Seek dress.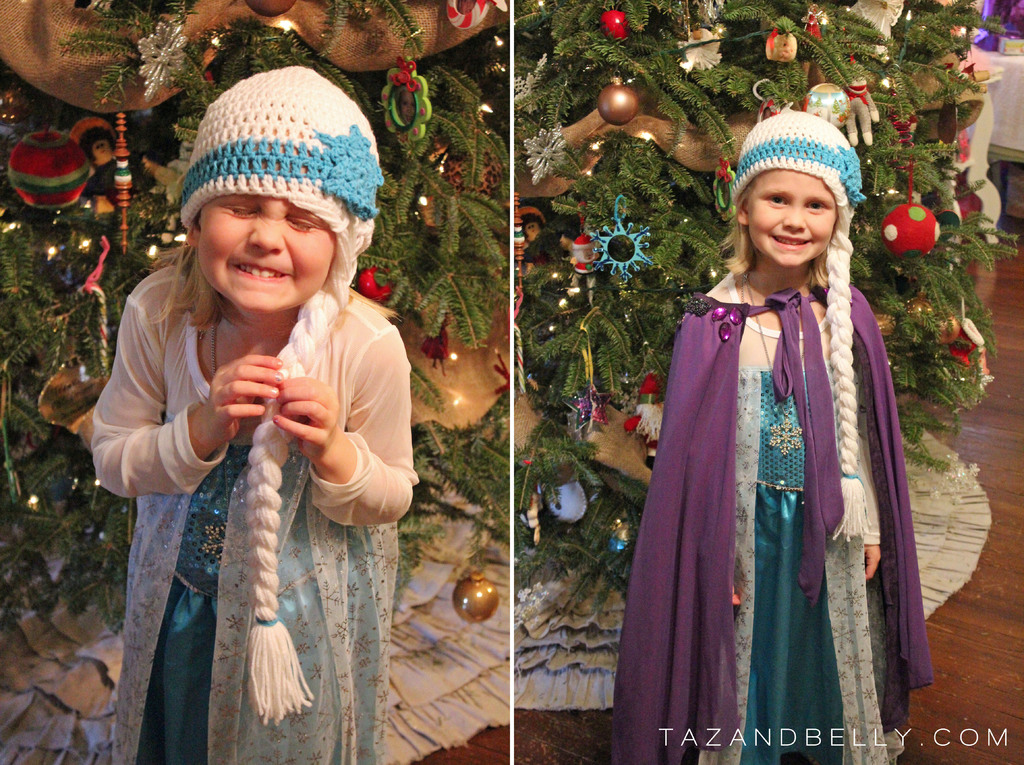
select_region(141, 440, 386, 764).
